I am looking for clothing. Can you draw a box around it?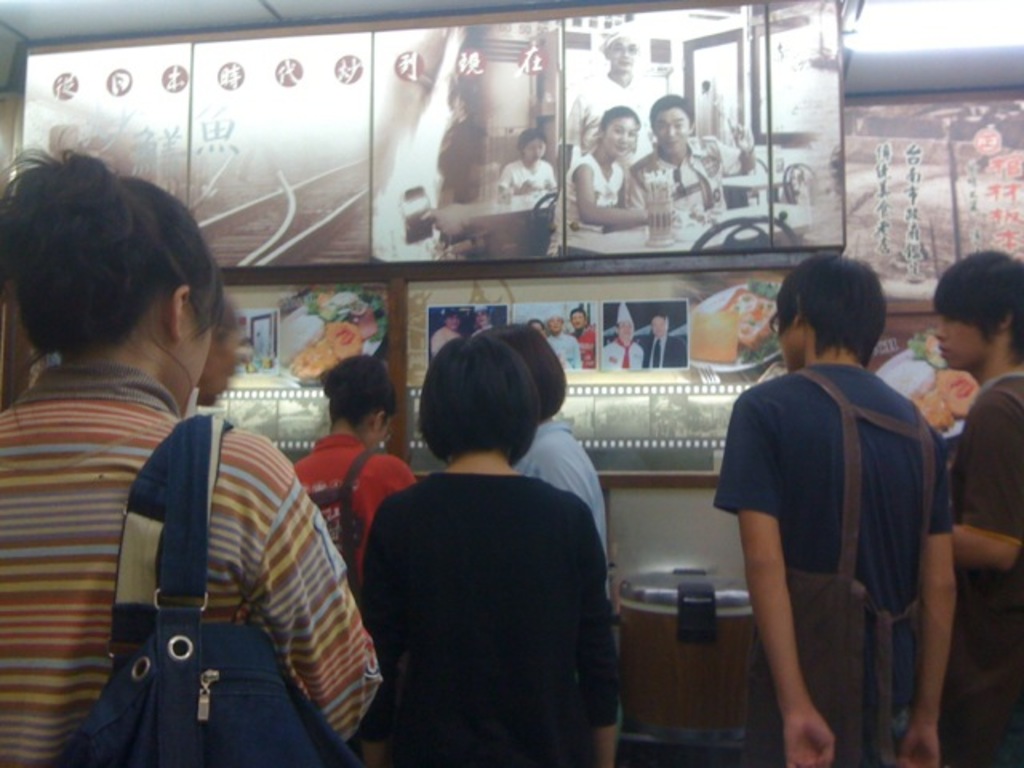
Sure, the bounding box is bbox(626, 139, 747, 234).
